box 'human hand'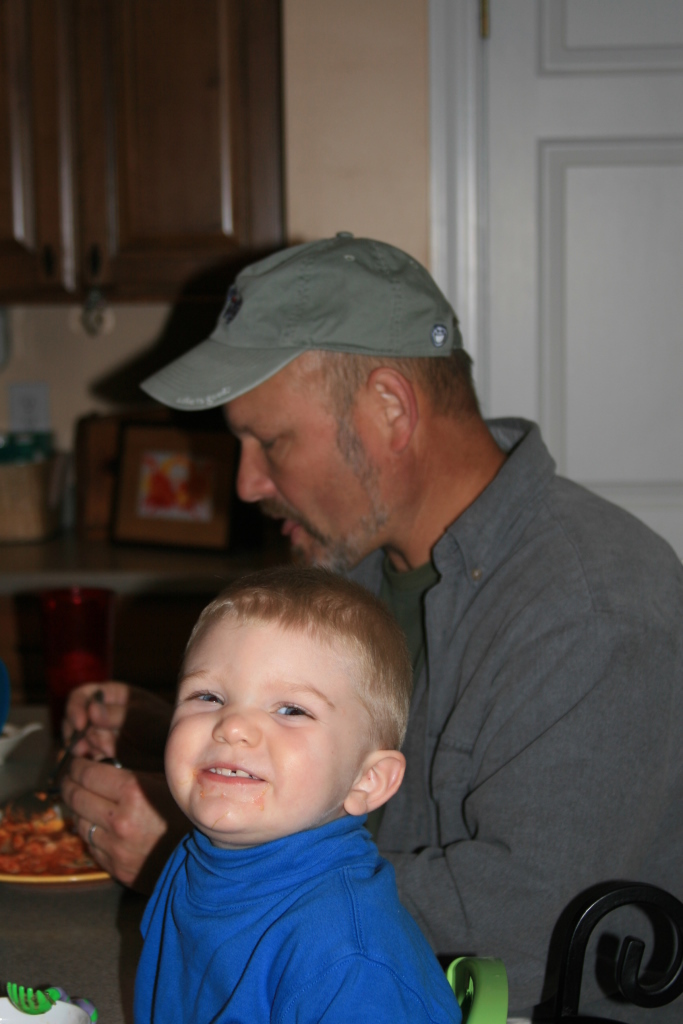
{"left": 61, "top": 680, "right": 175, "bottom": 774}
